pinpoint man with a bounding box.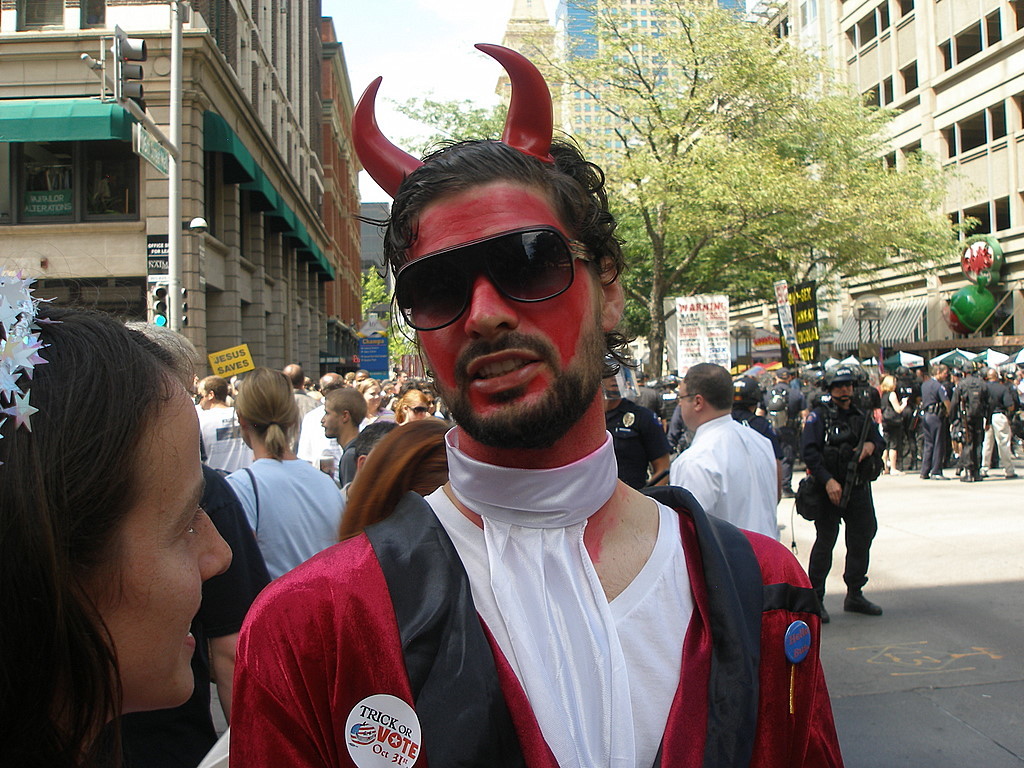
BBox(792, 356, 902, 625).
